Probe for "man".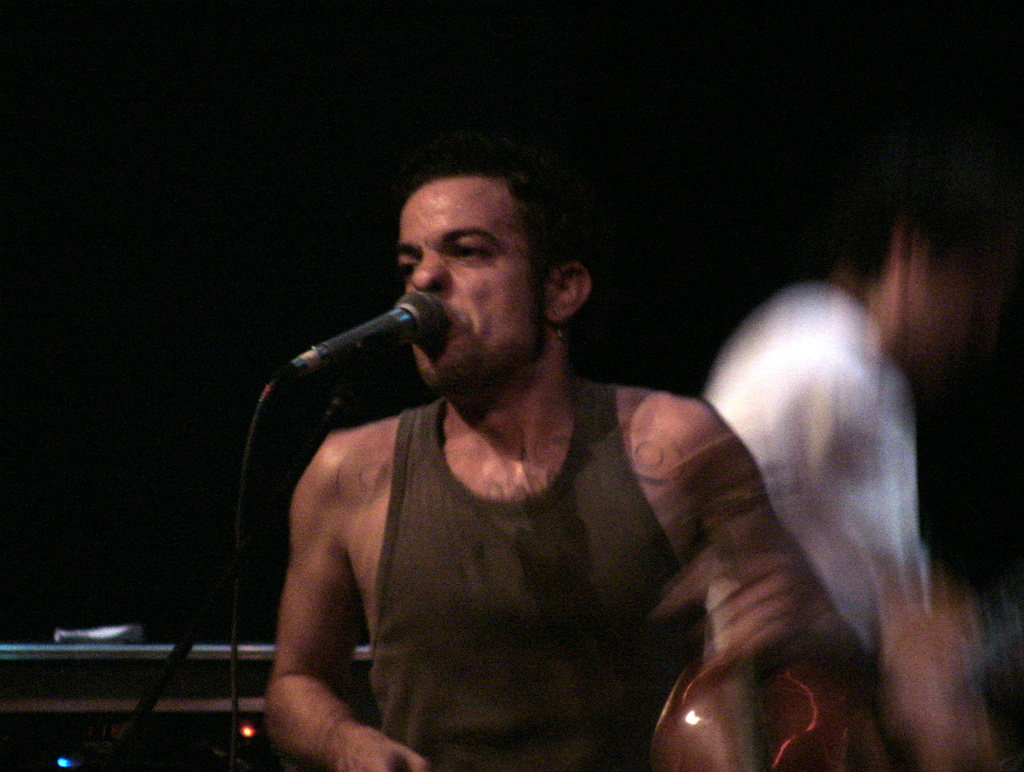
Probe result: [265, 166, 863, 771].
